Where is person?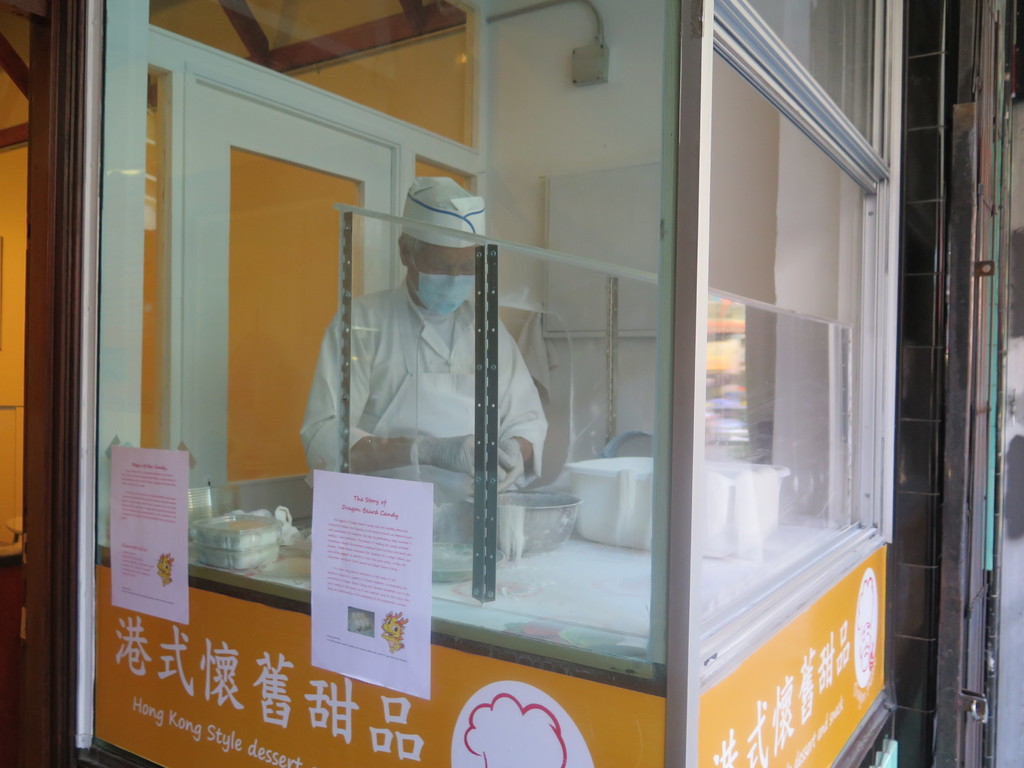
locate(324, 176, 566, 616).
